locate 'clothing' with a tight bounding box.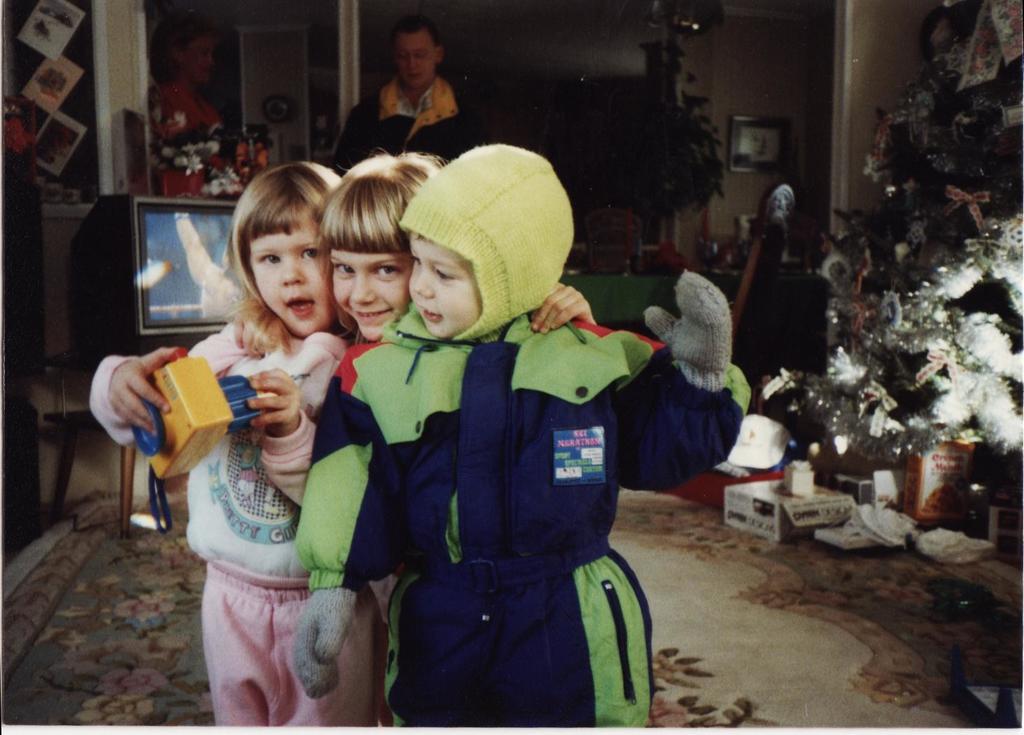
87, 300, 380, 734.
